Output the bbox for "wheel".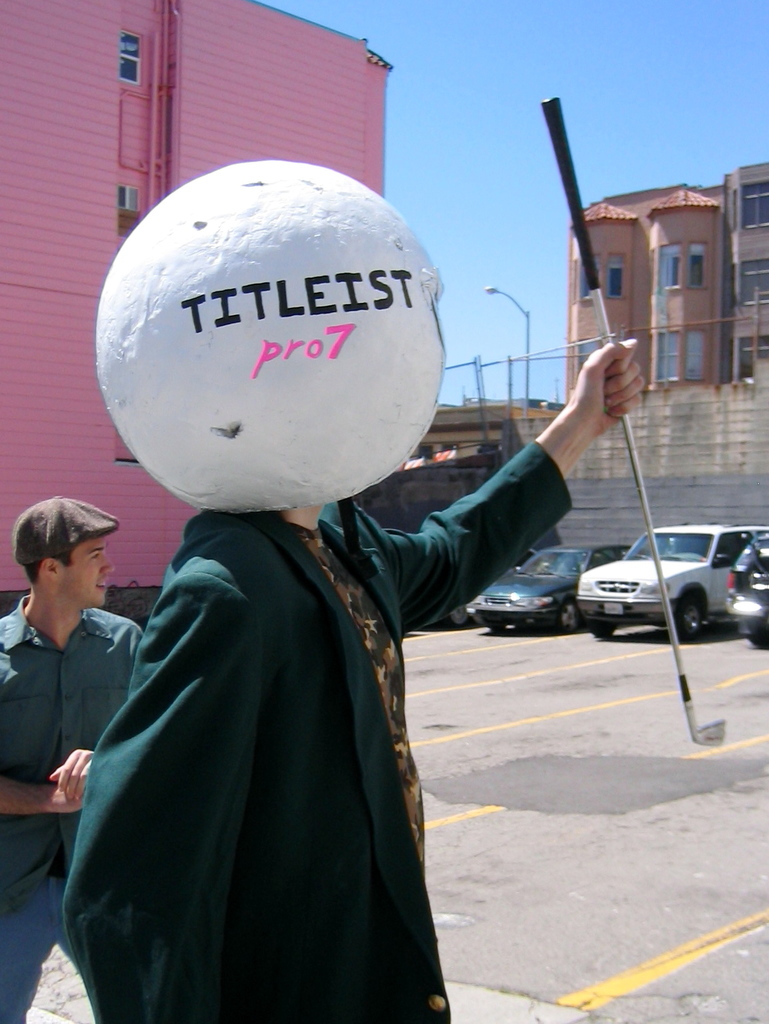
locate(557, 601, 585, 629).
